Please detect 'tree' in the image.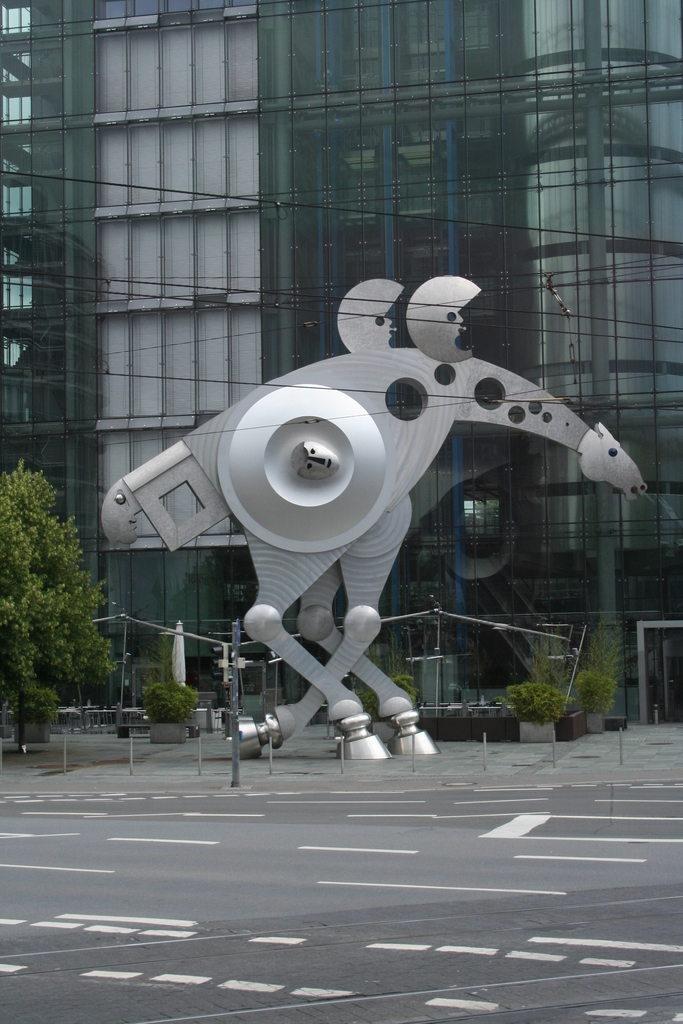
(left=1, top=459, right=112, bottom=733).
